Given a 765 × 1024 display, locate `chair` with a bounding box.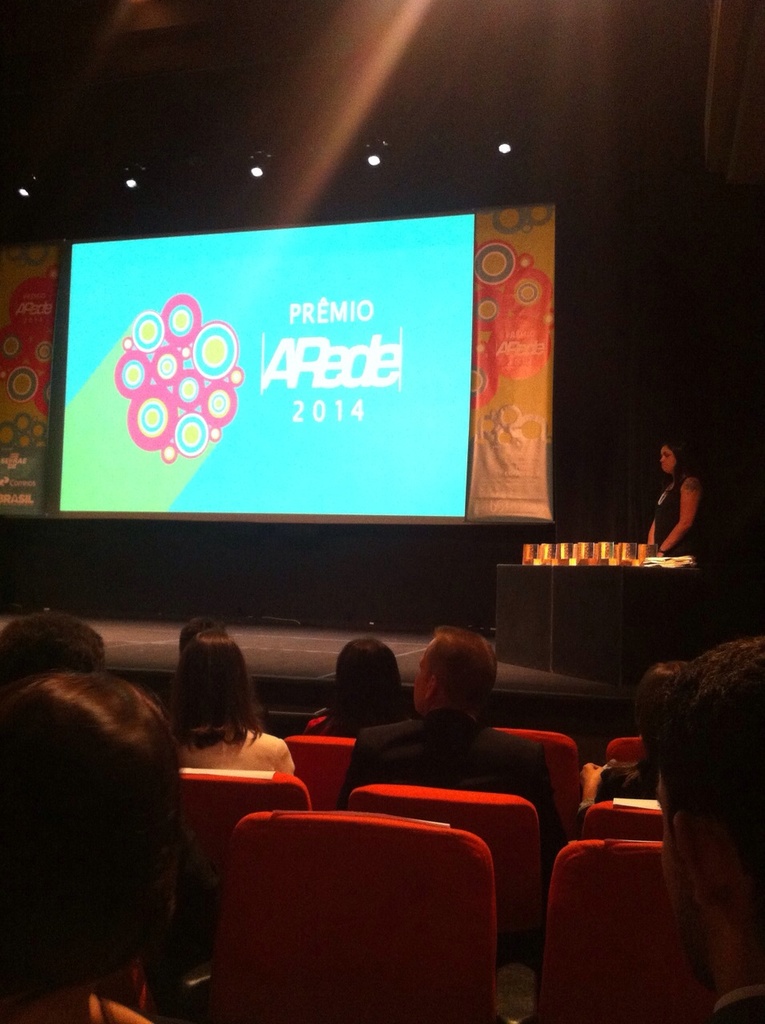
Located: Rect(512, 848, 697, 1023).
